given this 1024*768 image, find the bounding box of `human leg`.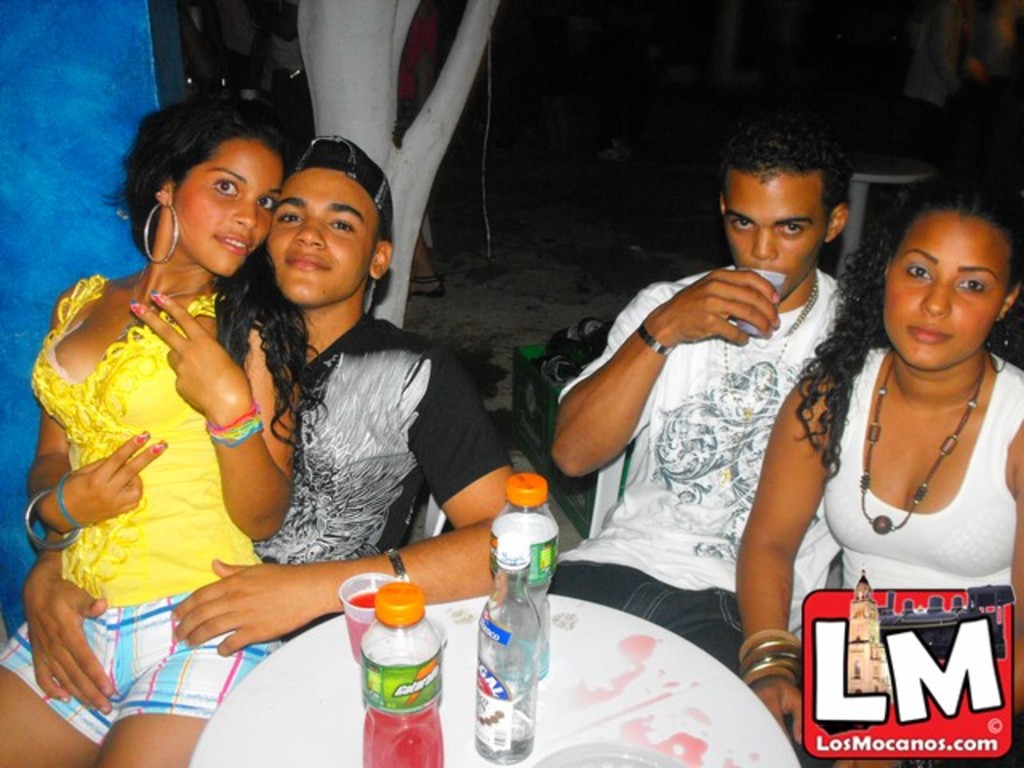
BBox(0, 603, 114, 766).
